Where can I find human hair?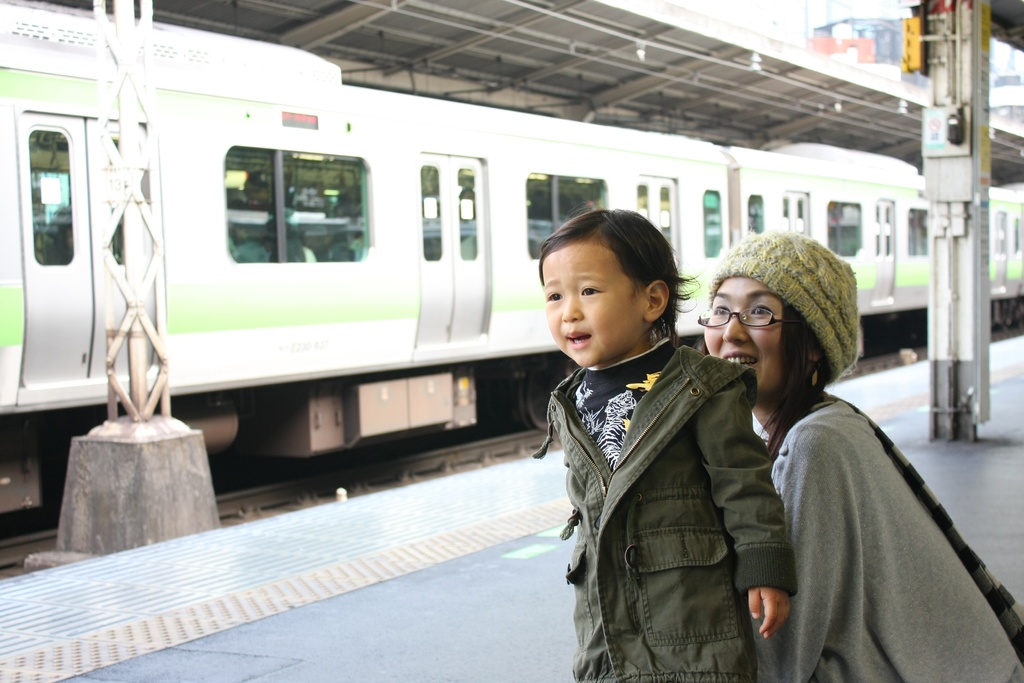
You can find it at [759, 299, 829, 470].
